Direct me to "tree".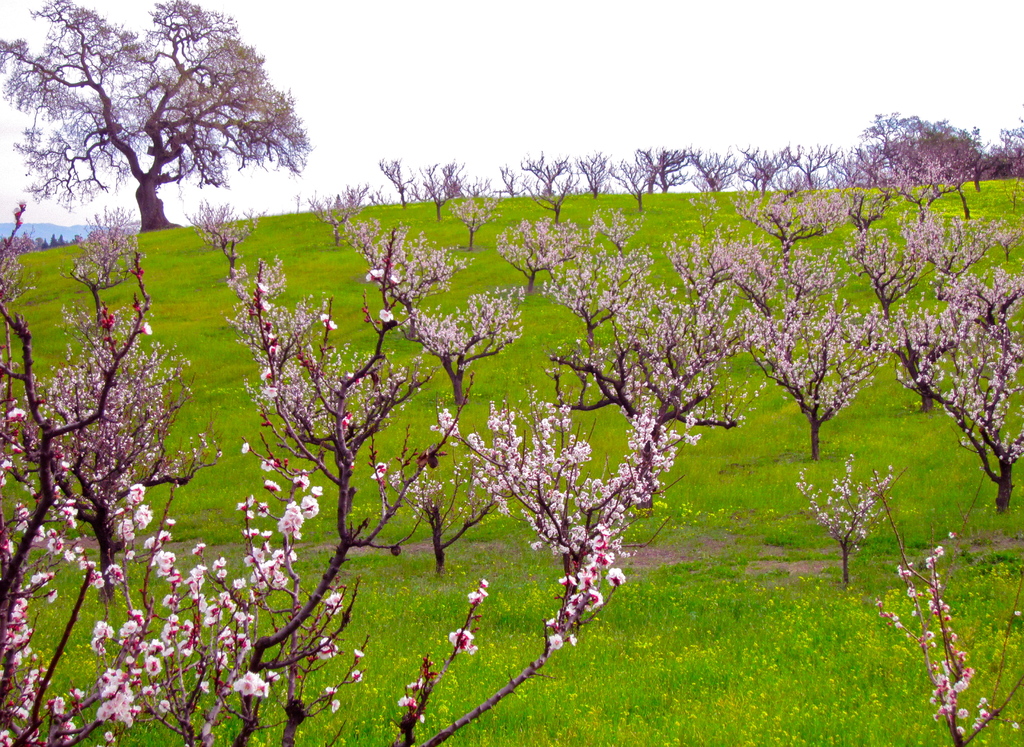
Direction: (195, 206, 274, 286).
